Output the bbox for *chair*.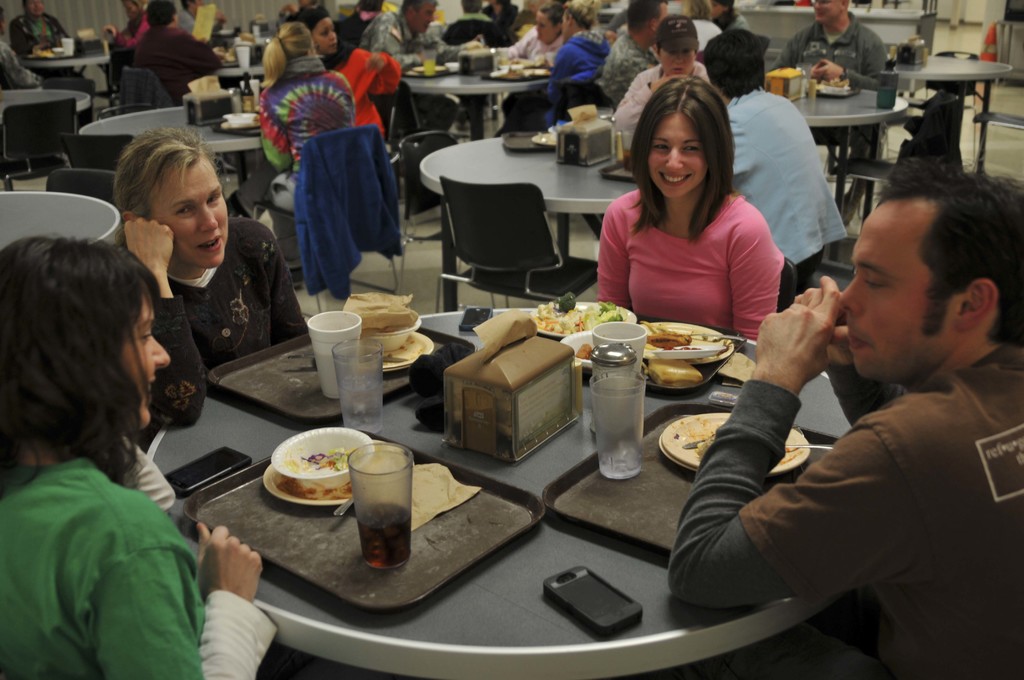
x1=92, y1=106, x2=150, y2=123.
